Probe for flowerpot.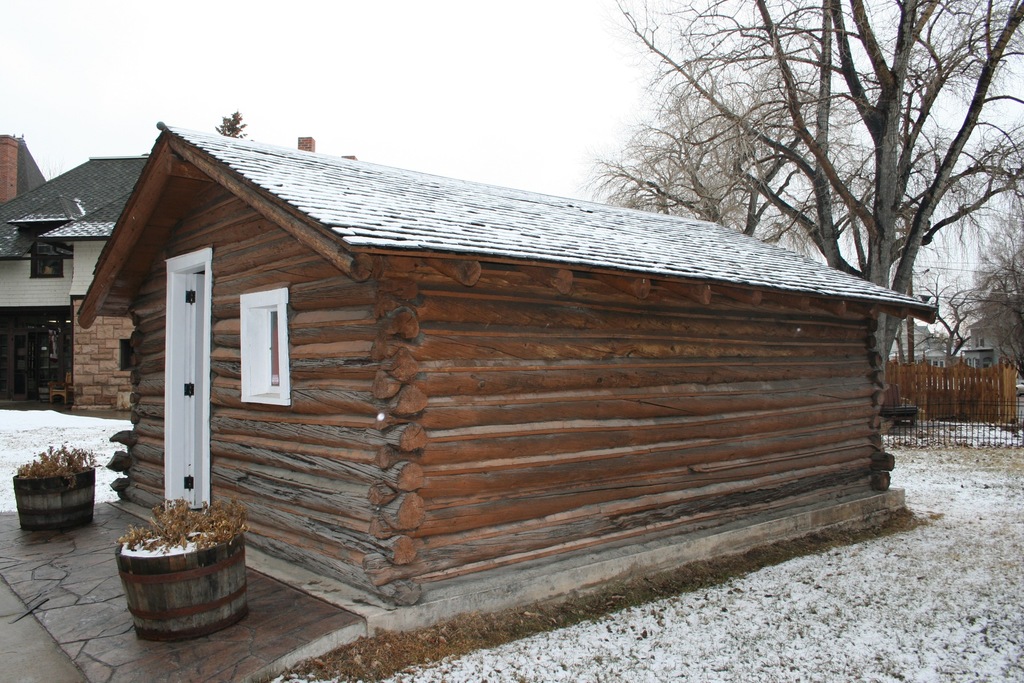
Probe result: 14,452,95,534.
